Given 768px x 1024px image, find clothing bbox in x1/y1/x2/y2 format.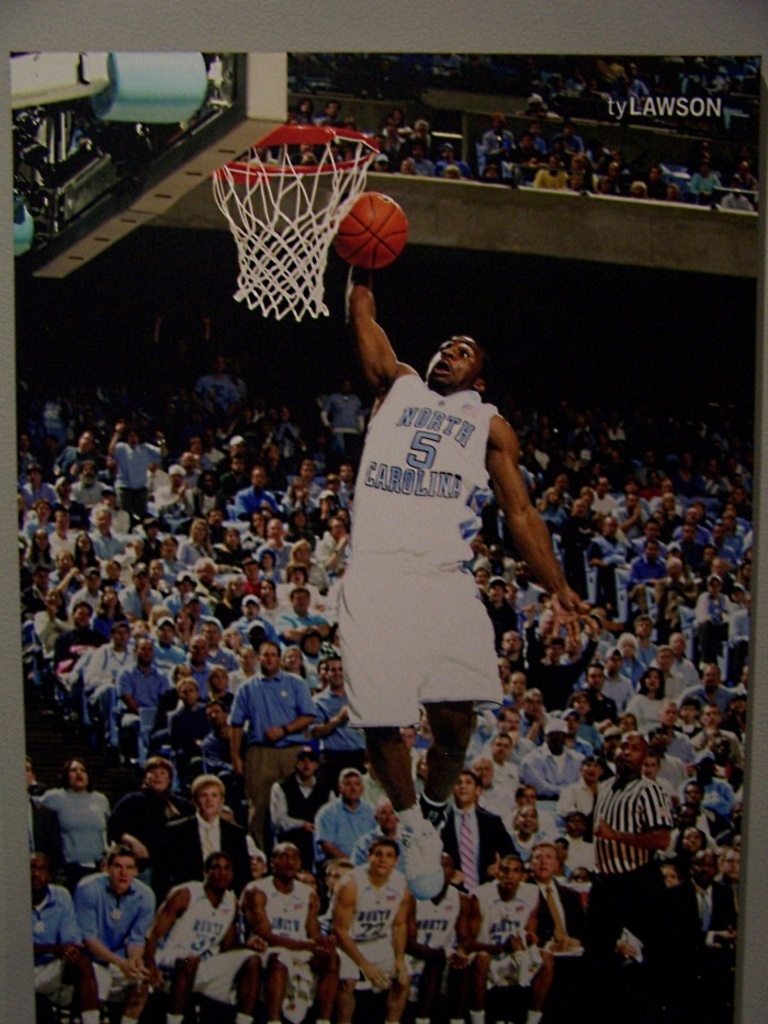
575/848/663/1016.
